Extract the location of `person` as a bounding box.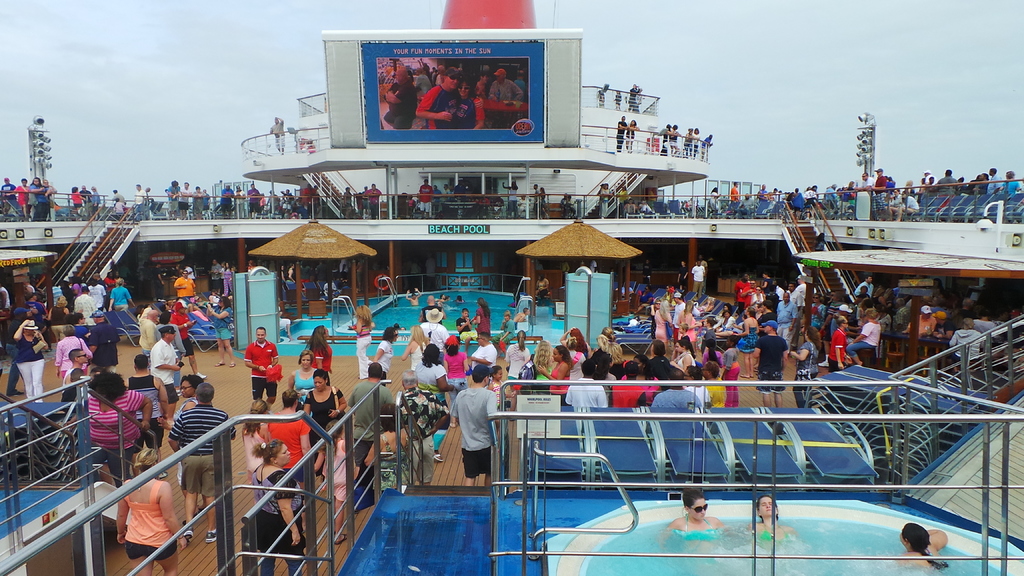
(122,353,170,441).
